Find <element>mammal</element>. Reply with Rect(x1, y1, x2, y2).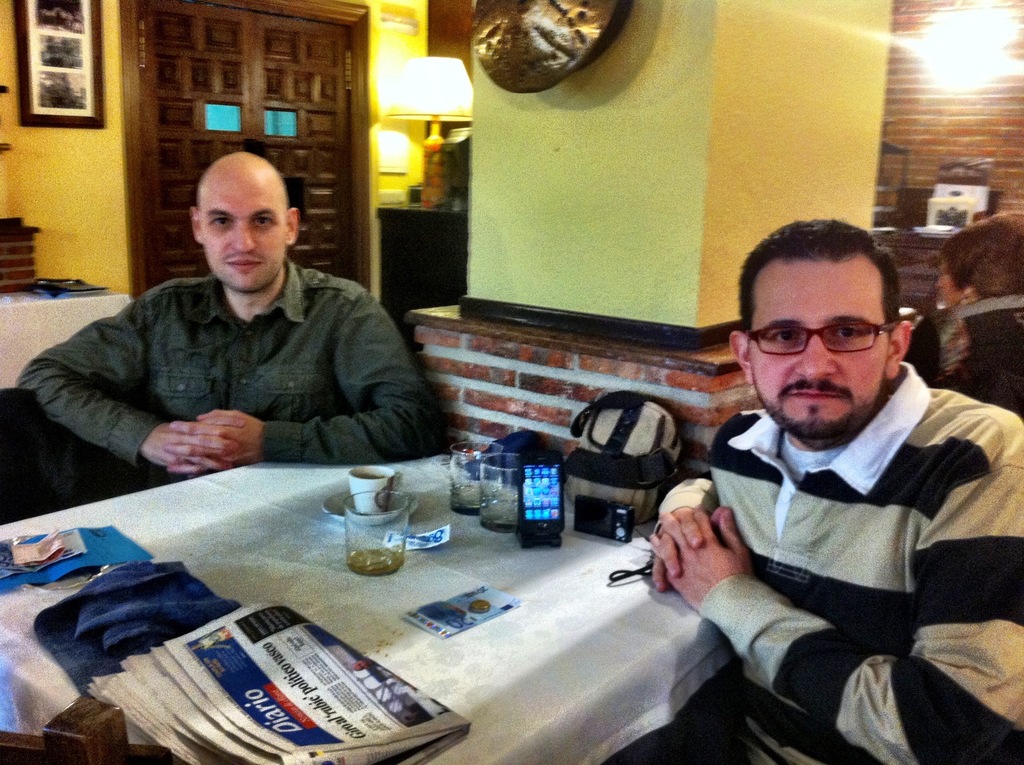
Rect(903, 209, 1023, 429).
